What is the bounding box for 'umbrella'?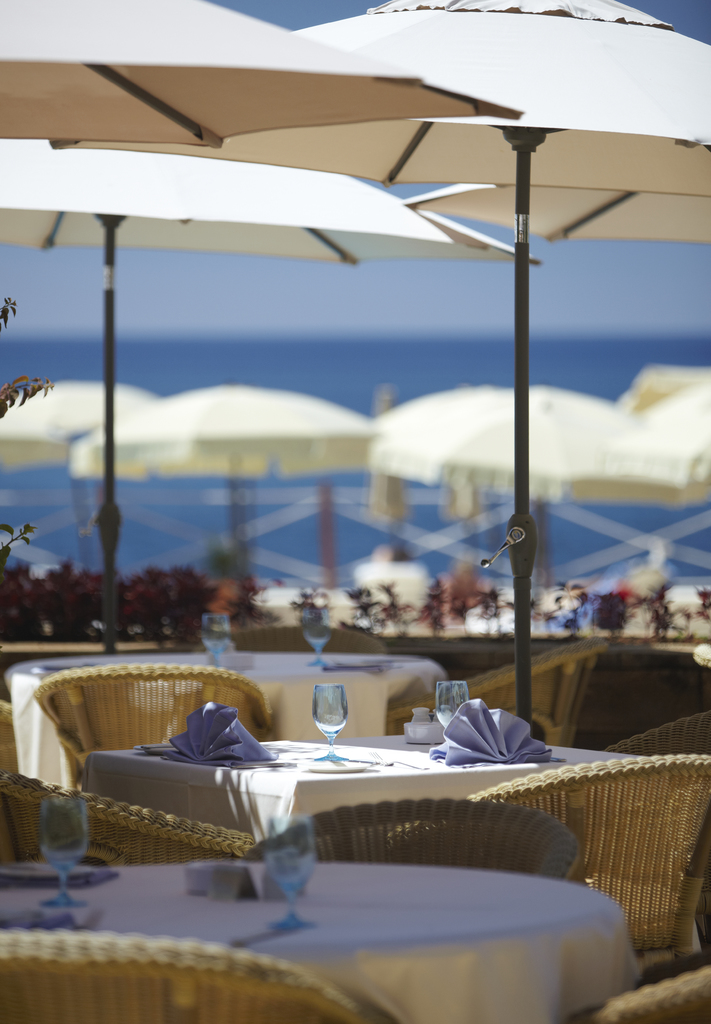
{"x1": 0, "y1": 152, "x2": 544, "y2": 652}.
